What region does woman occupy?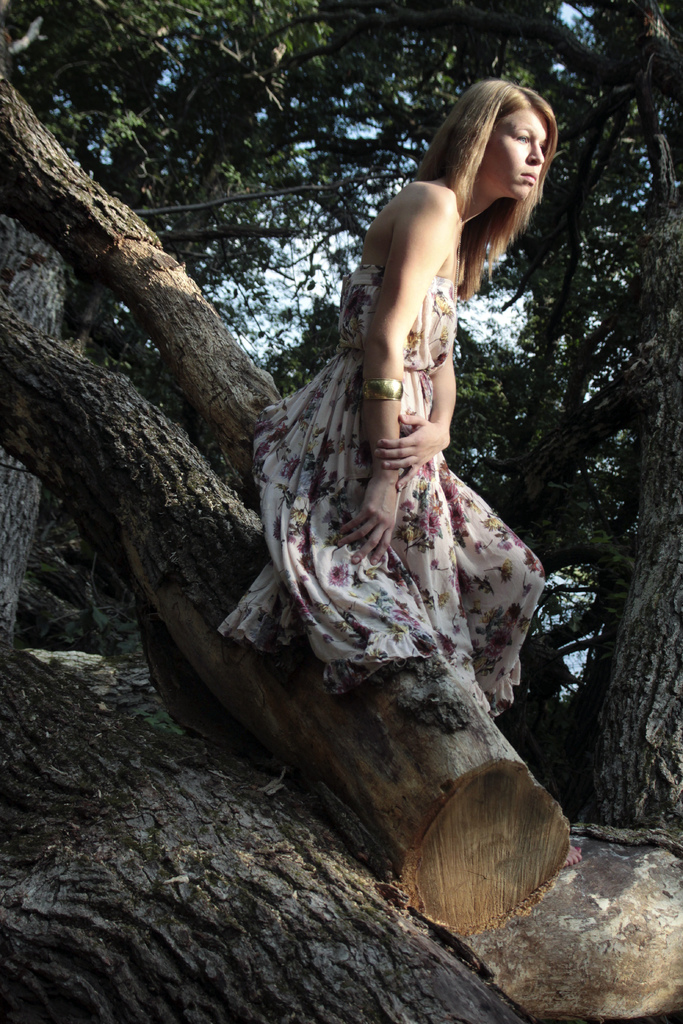
region(220, 65, 559, 709).
